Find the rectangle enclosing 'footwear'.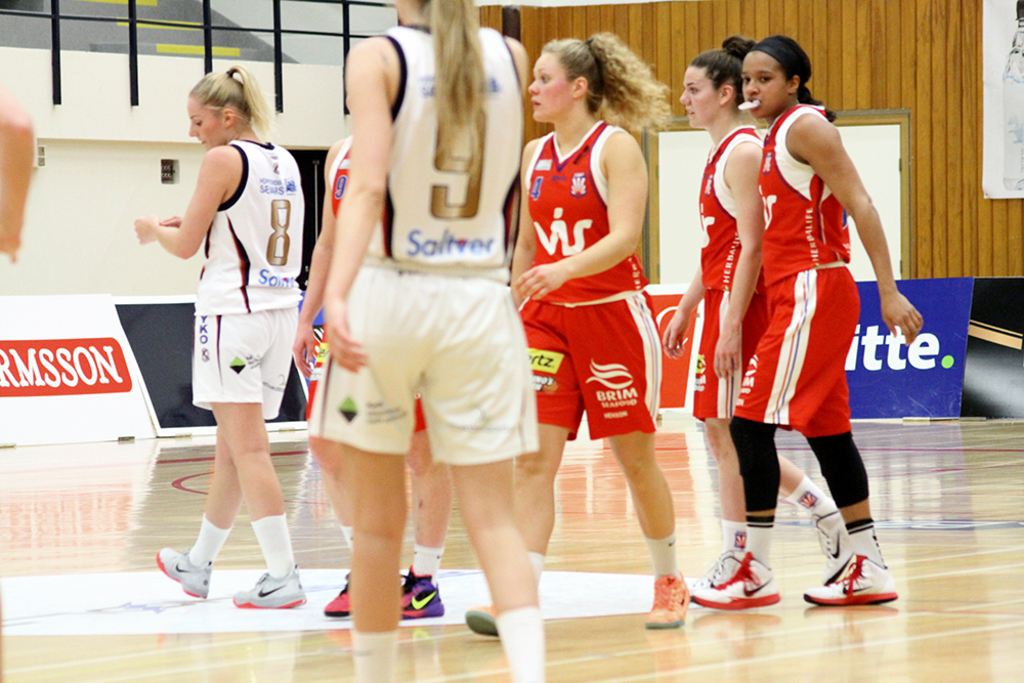
x1=821, y1=531, x2=898, y2=611.
